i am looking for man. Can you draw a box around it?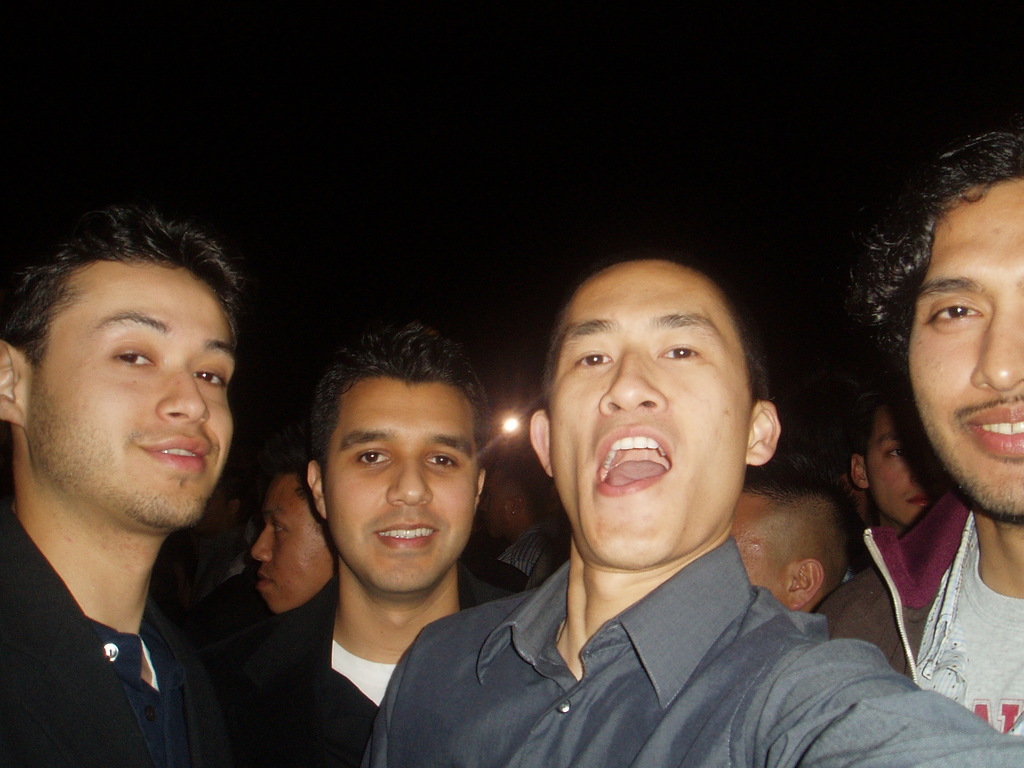
Sure, the bounding box is (x1=845, y1=396, x2=948, y2=539).
